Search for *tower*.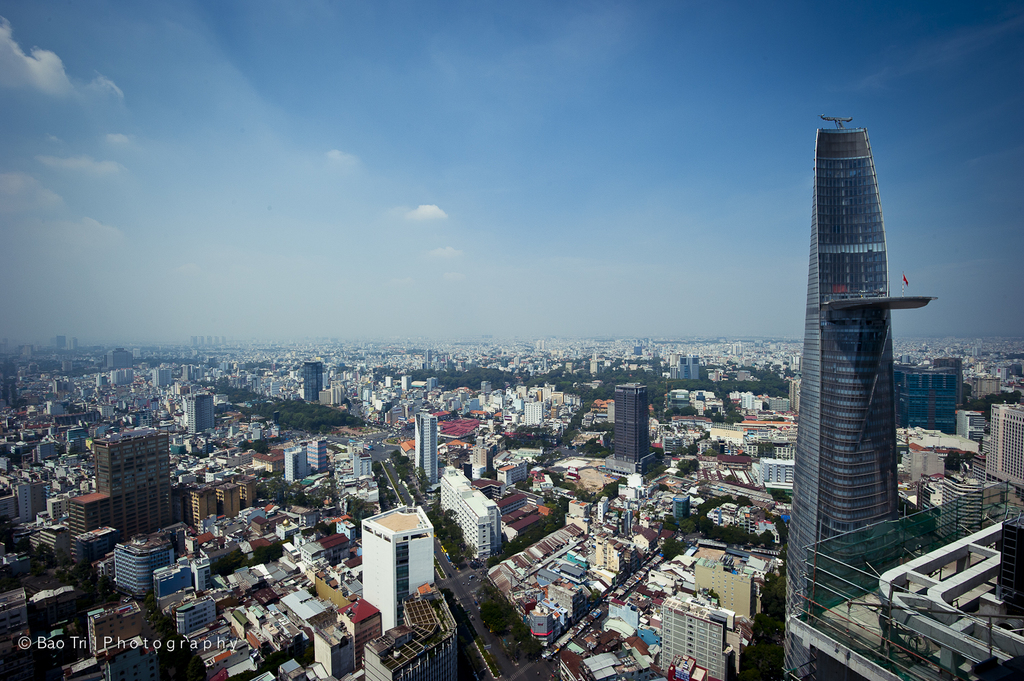
Found at crop(613, 386, 642, 463).
